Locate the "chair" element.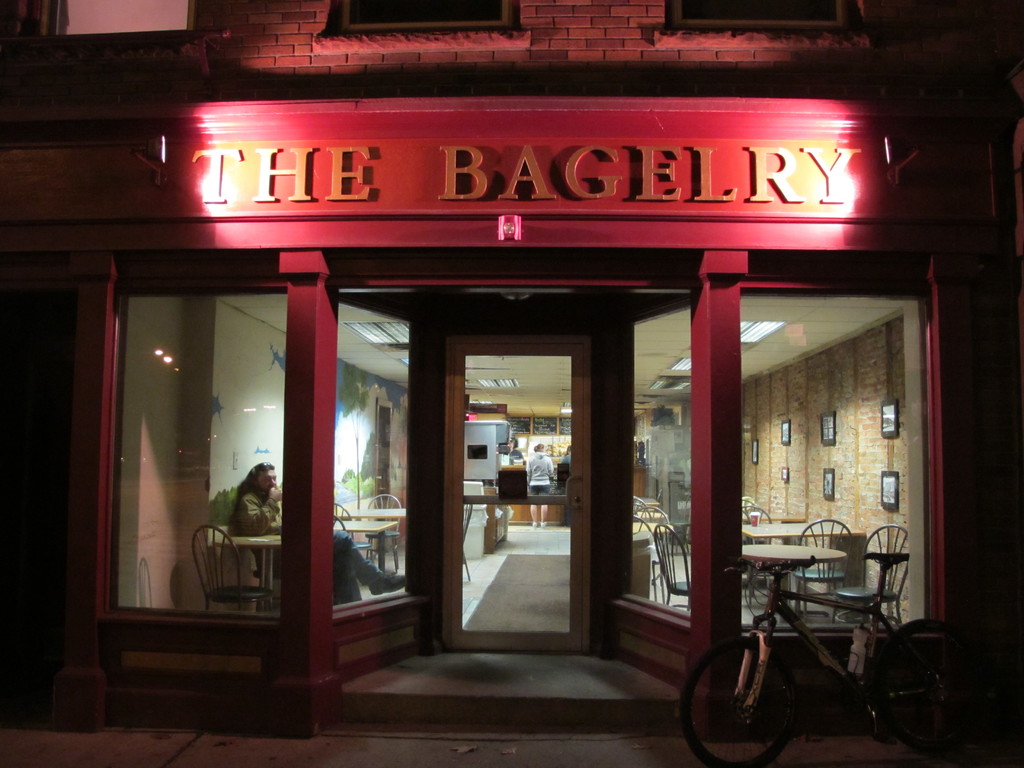
Element bbox: (left=629, top=493, right=649, bottom=516).
